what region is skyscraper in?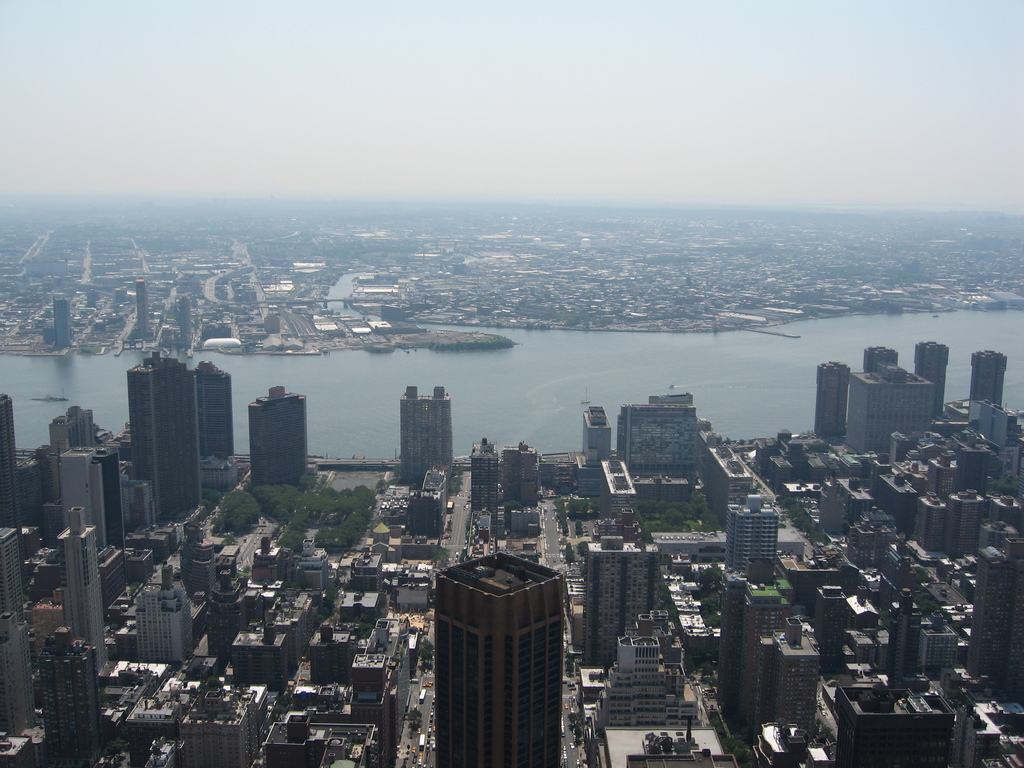
(126, 358, 212, 535).
